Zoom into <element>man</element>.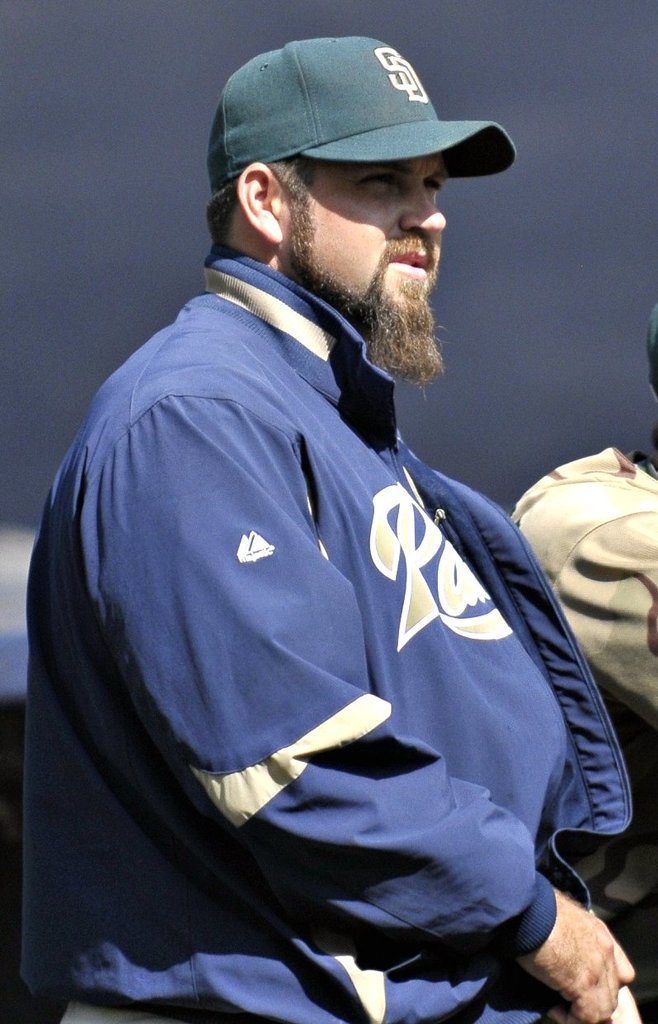
Zoom target: locate(56, 33, 609, 1023).
